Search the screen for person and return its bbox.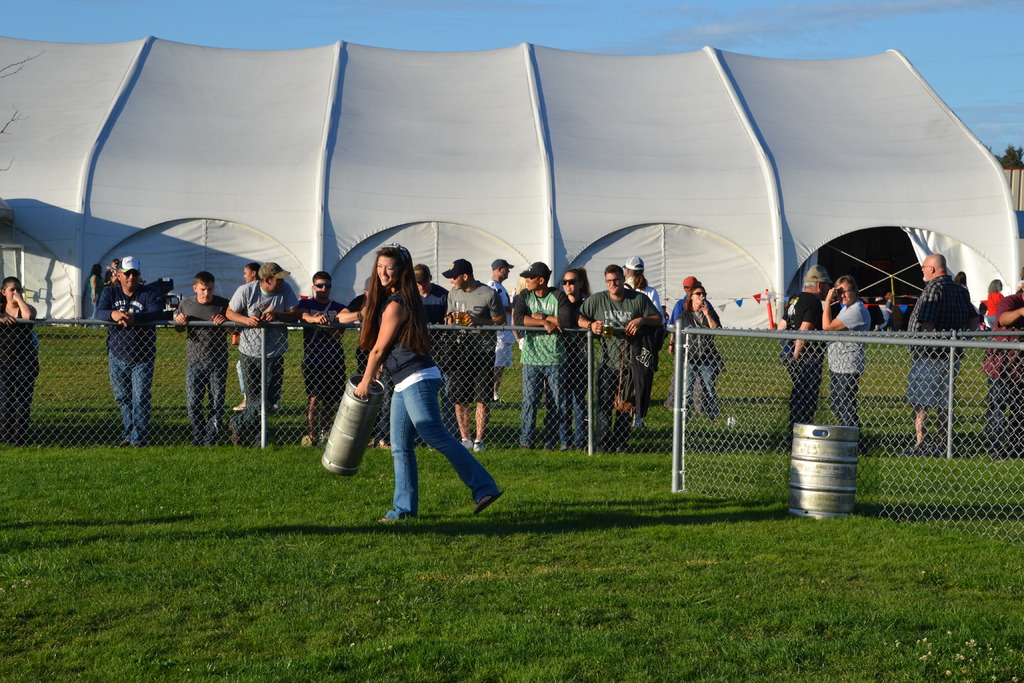
Found: select_region(668, 272, 740, 435).
